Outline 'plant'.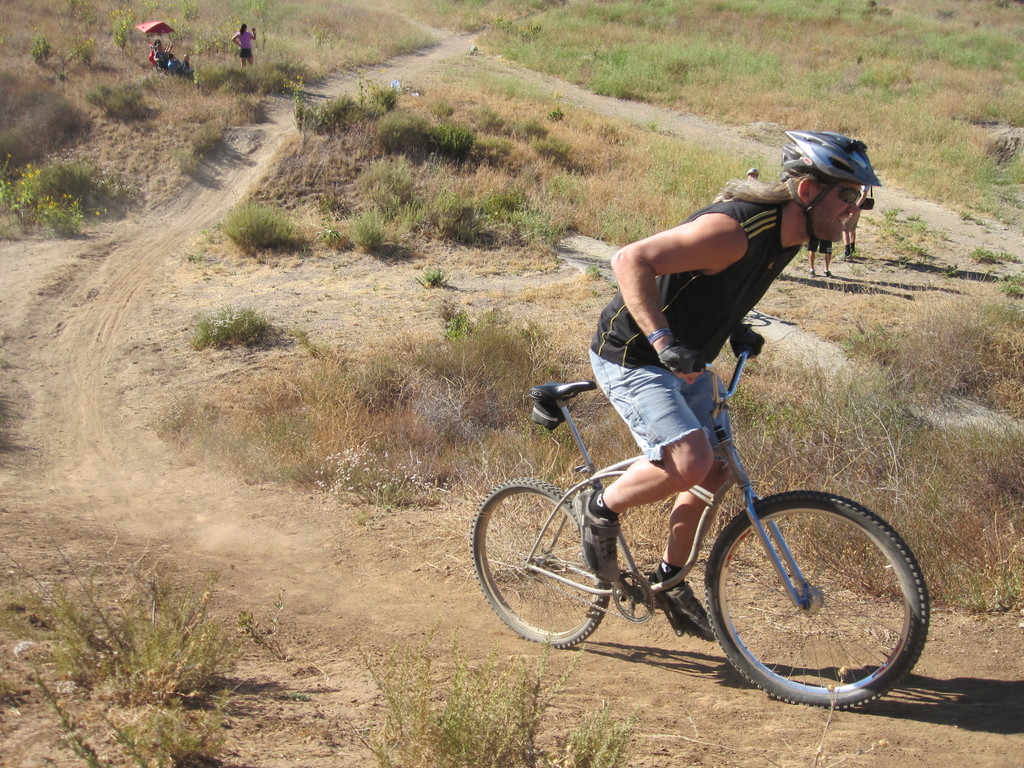
Outline: [x1=193, y1=305, x2=280, y2=344].
